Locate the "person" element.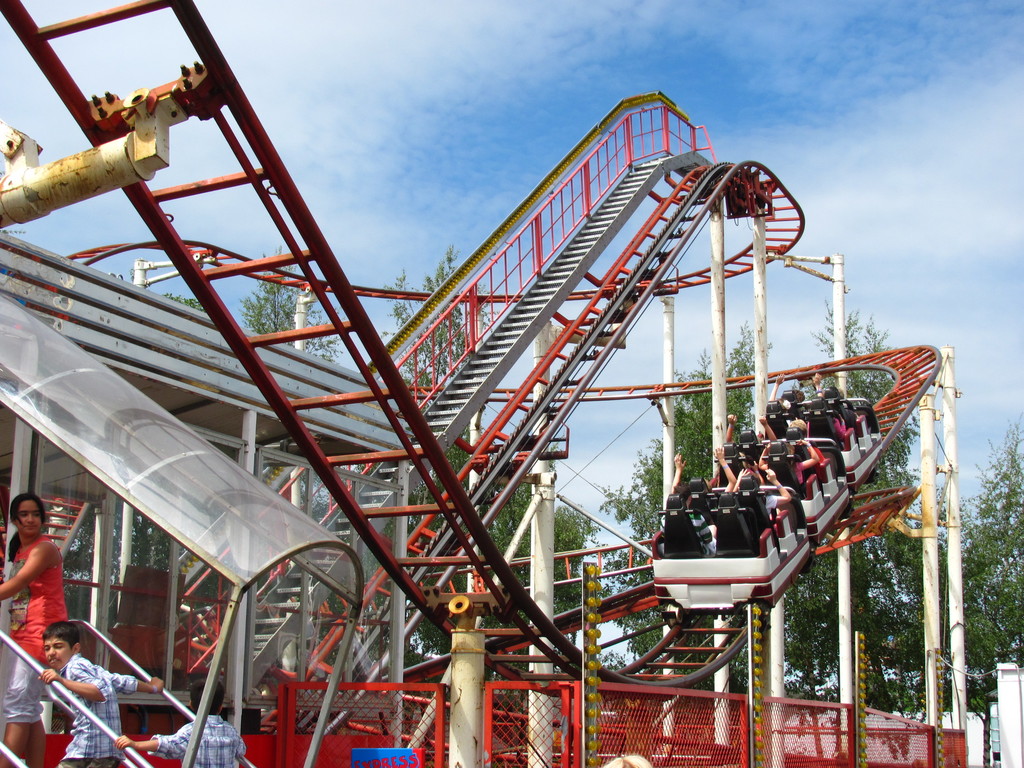
Element bbox: <region>721, 416, 782, 463</region>.
